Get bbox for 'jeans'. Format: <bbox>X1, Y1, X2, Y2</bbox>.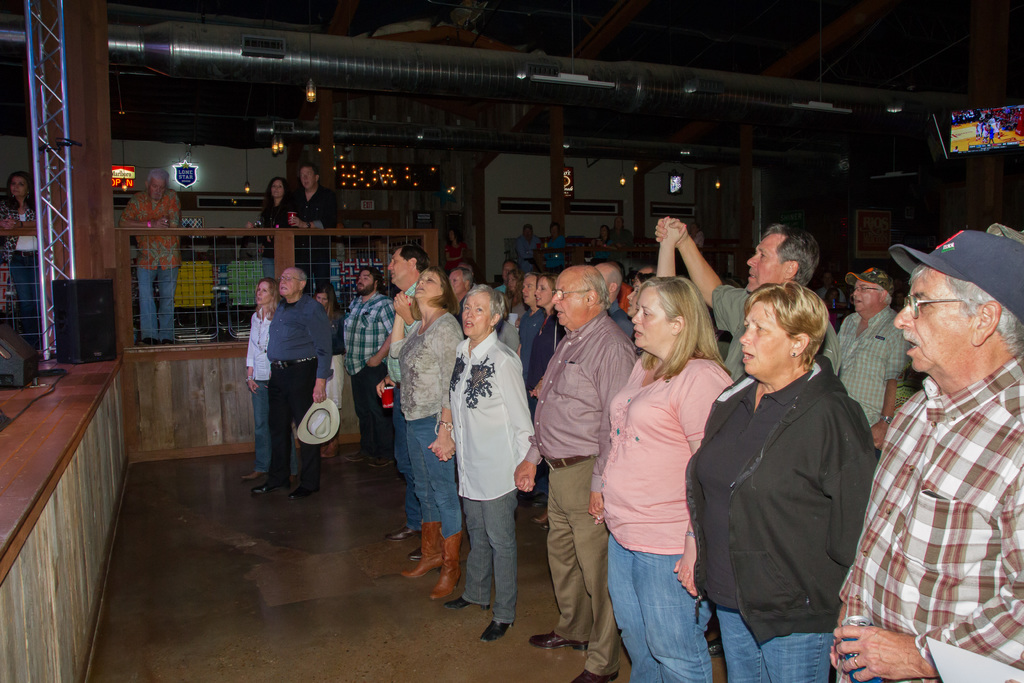
<bbox>607, 532, 714, 682</bbox>.
